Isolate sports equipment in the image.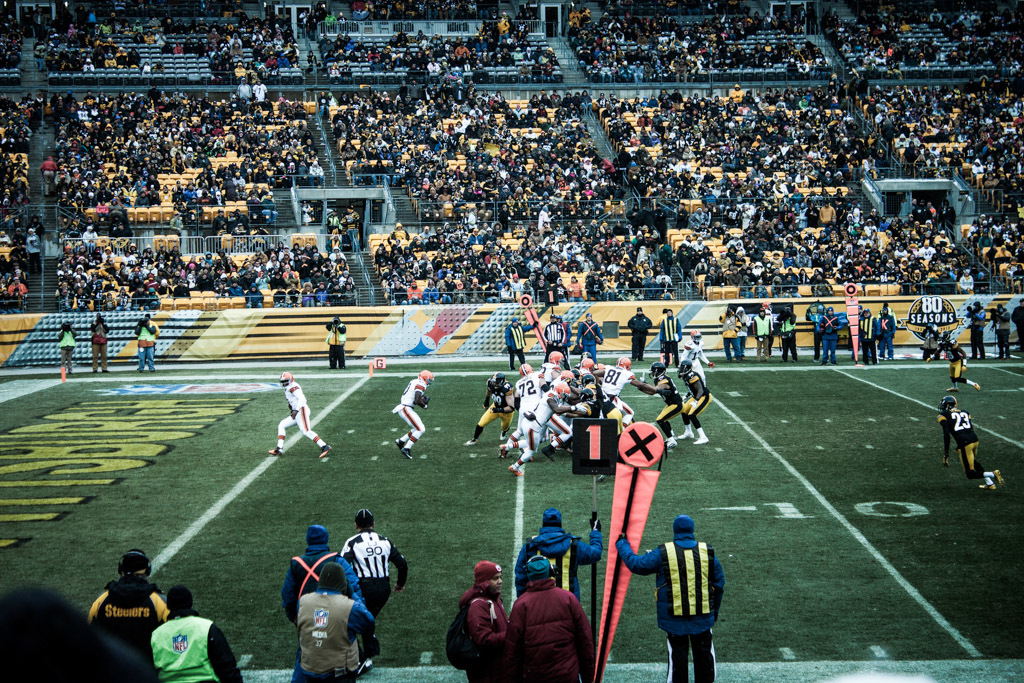
Isolated region: region(280, 370, 296, 386).
